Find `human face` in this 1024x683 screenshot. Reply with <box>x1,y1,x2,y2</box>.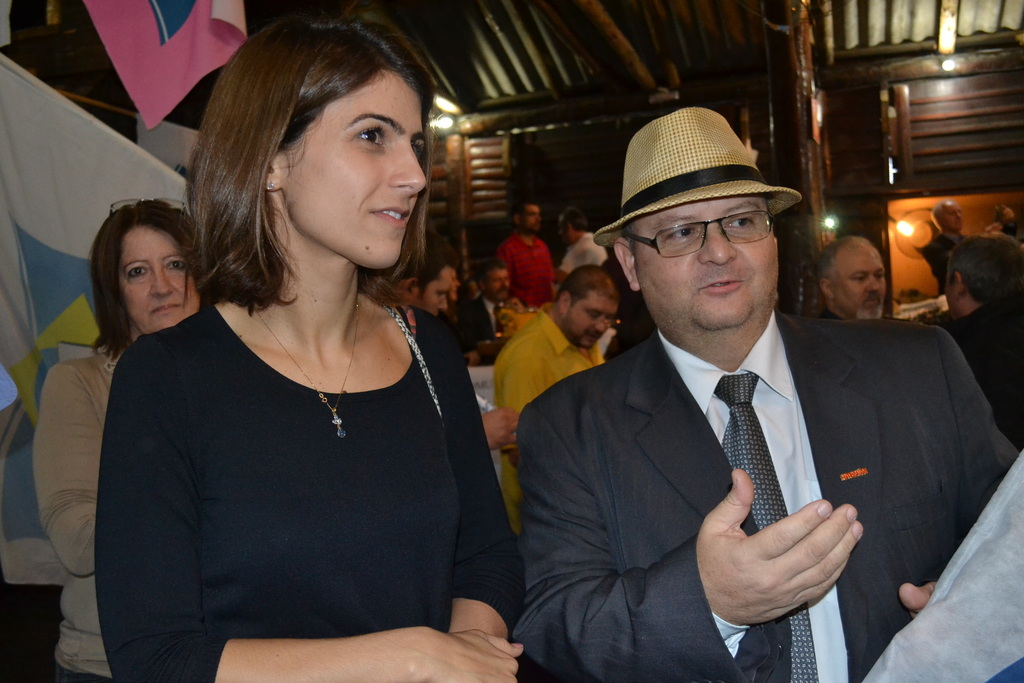
<box>442,264,465,295</box>.
